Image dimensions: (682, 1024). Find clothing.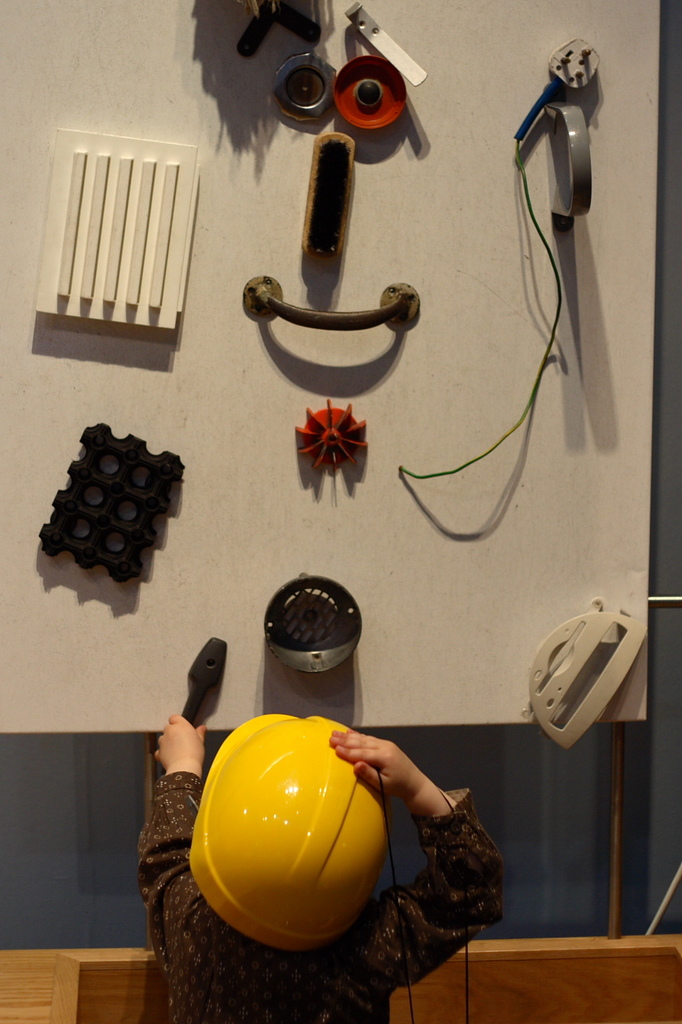
region(138, 771, 509, 1023).
